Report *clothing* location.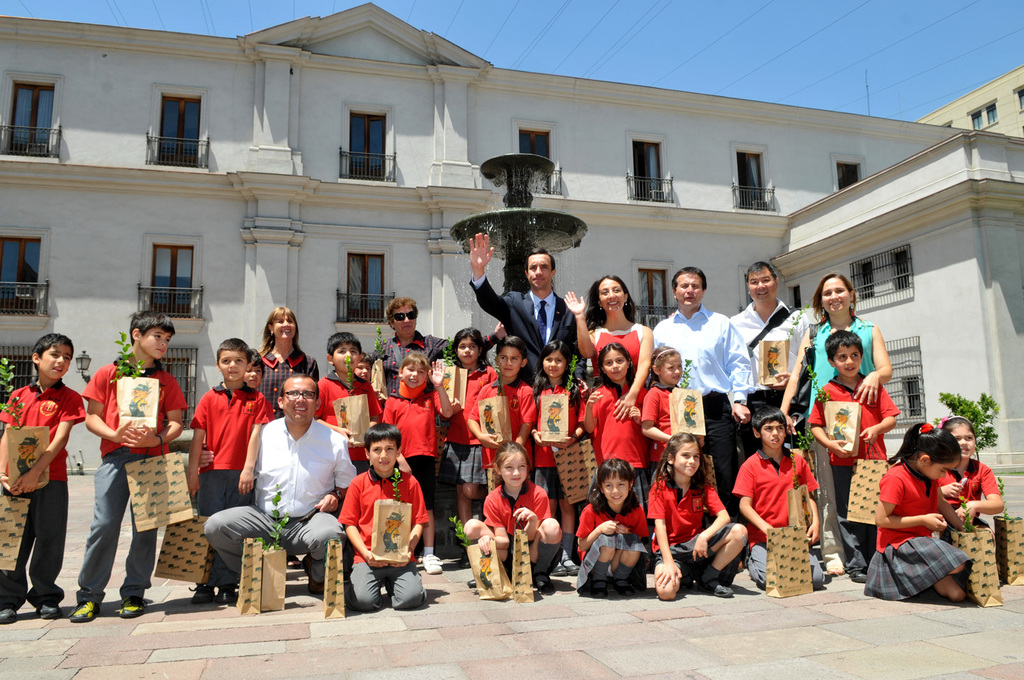
Report: <box>646,466,726,580</box>.
